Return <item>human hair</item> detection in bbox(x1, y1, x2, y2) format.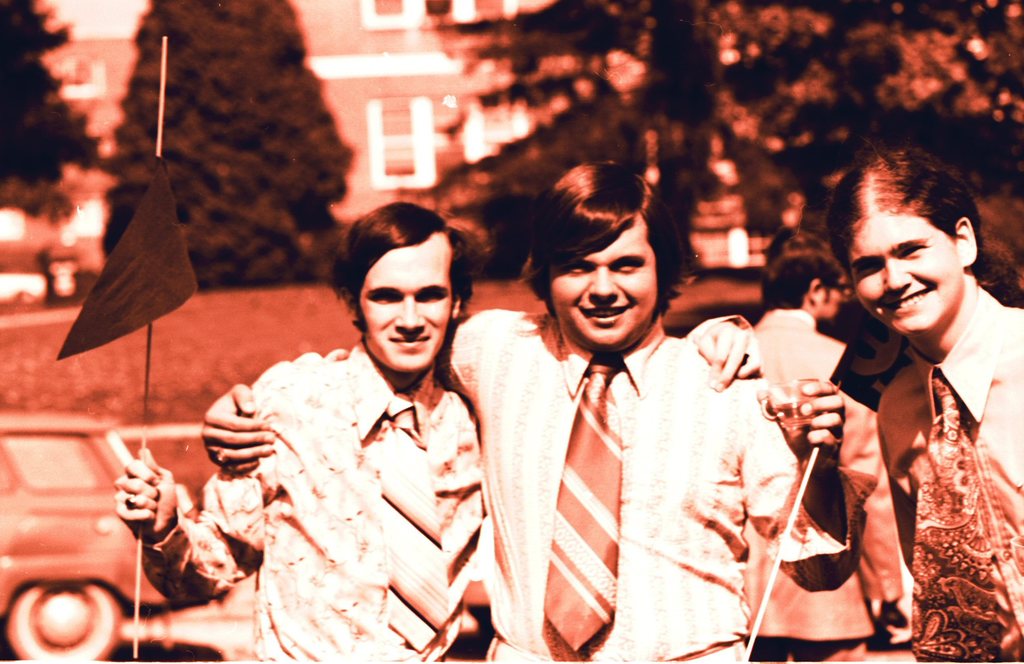
bbox(829, 150, 1023, 308).
